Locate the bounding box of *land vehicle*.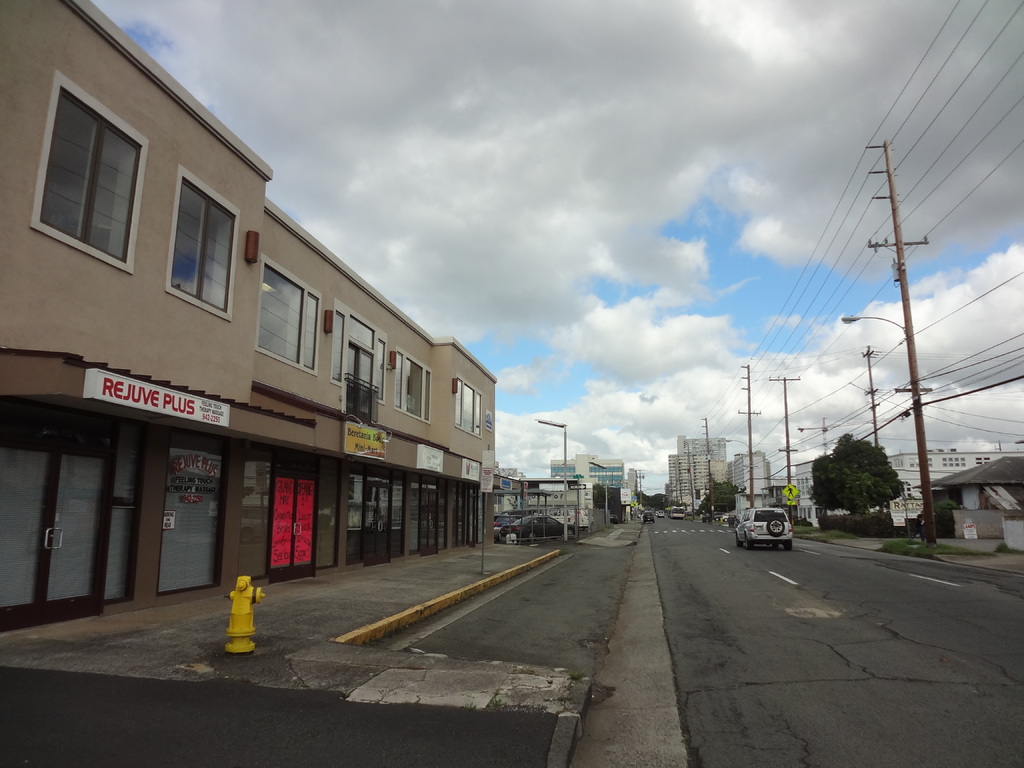
Bounding box: BBox(495, 512, 521, 536).
